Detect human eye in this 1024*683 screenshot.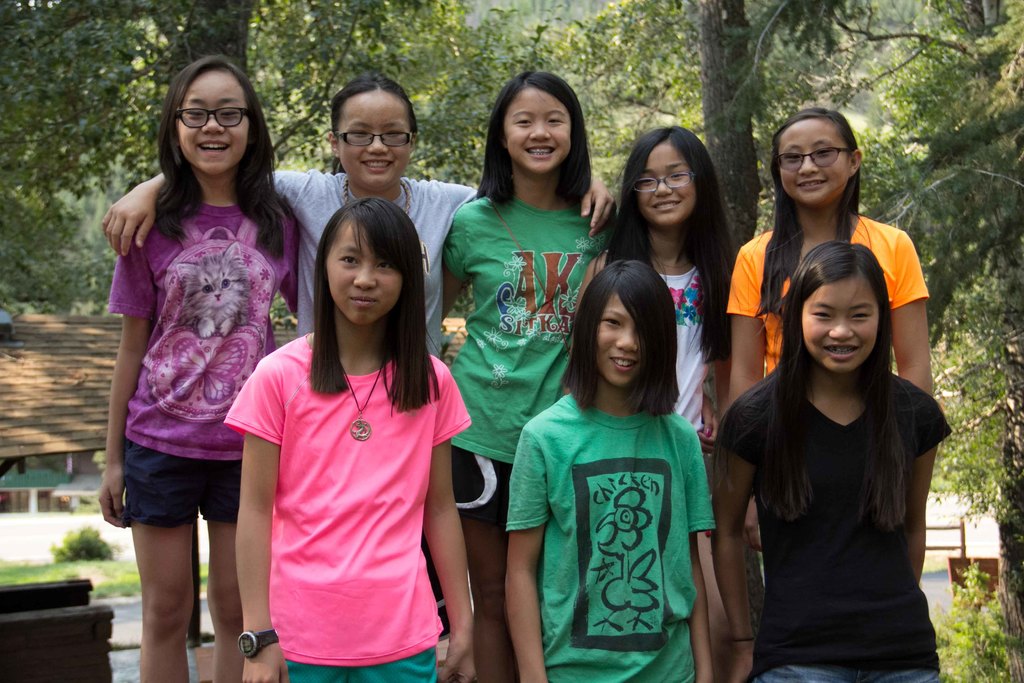
Detection: Rect(220, 110, 241, 120).
